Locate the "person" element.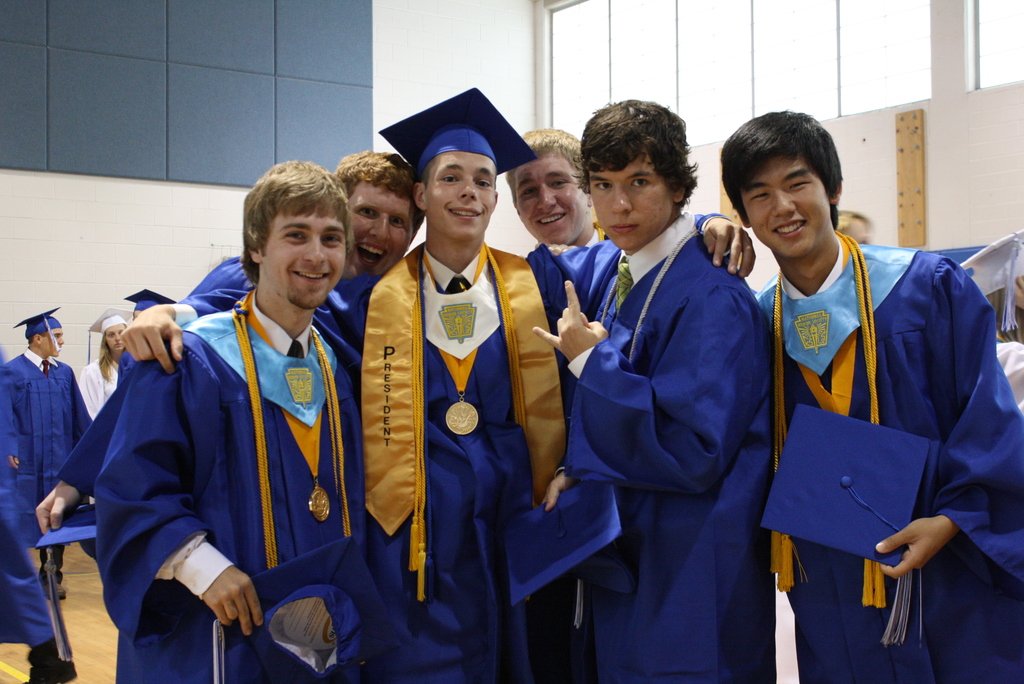
Element bbox: bbox(120, 88, 579, 683).
